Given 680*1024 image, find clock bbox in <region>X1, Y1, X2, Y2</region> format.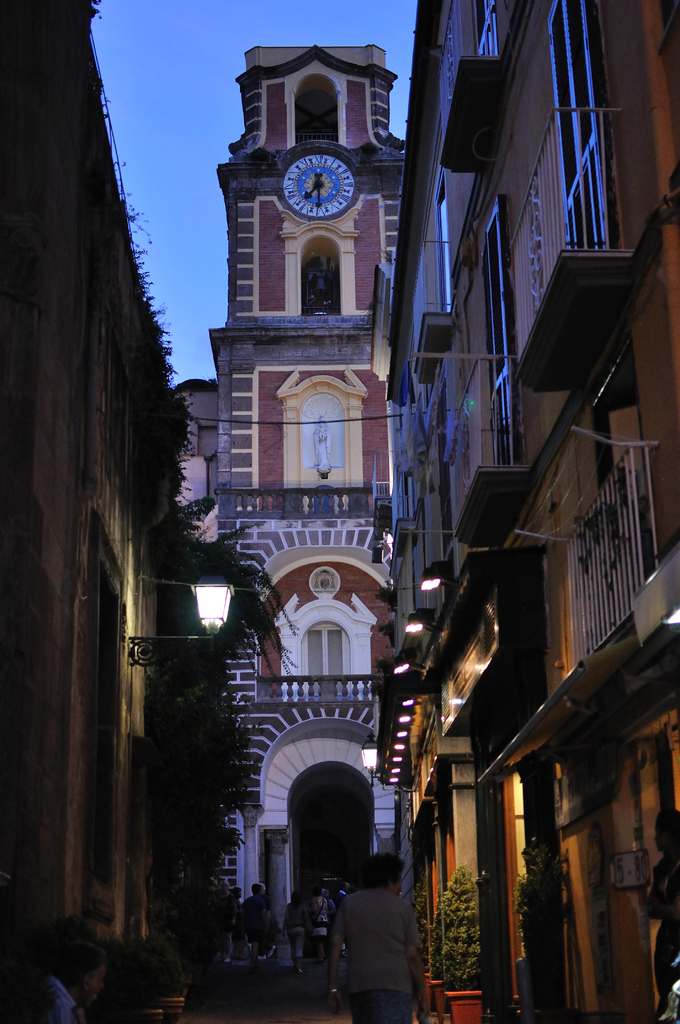
<region>264, 141, 367, 206</region>.
